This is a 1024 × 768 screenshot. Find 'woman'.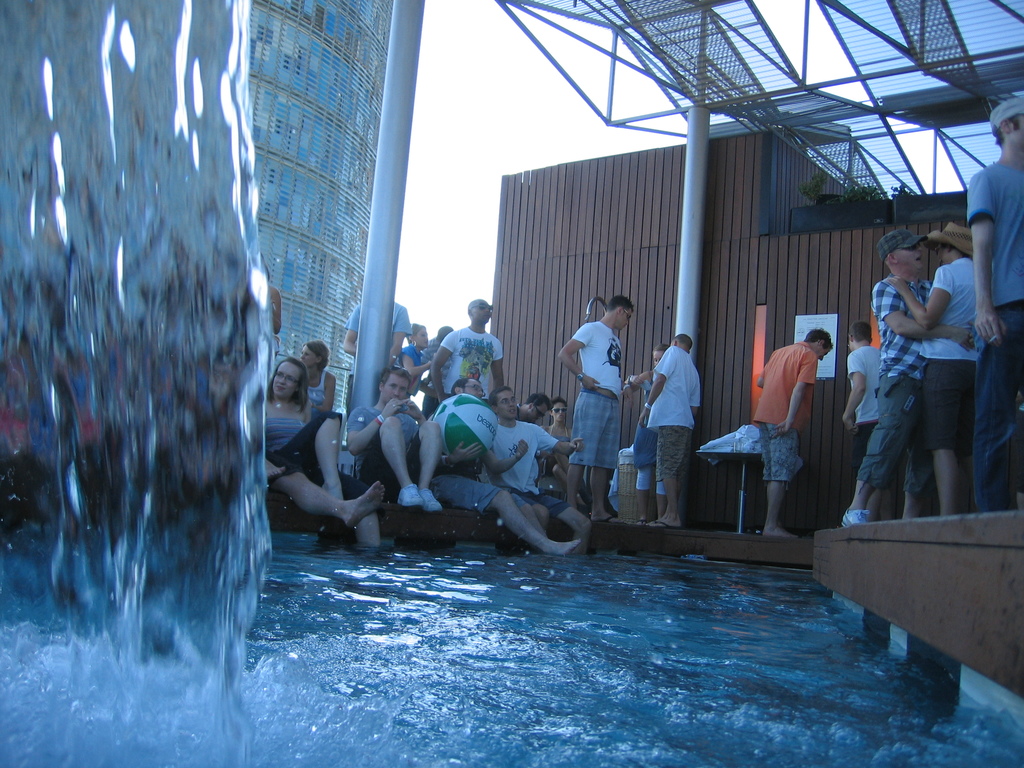
Bounding box: (x1=399, y1=321, x2=429, y2=401).
